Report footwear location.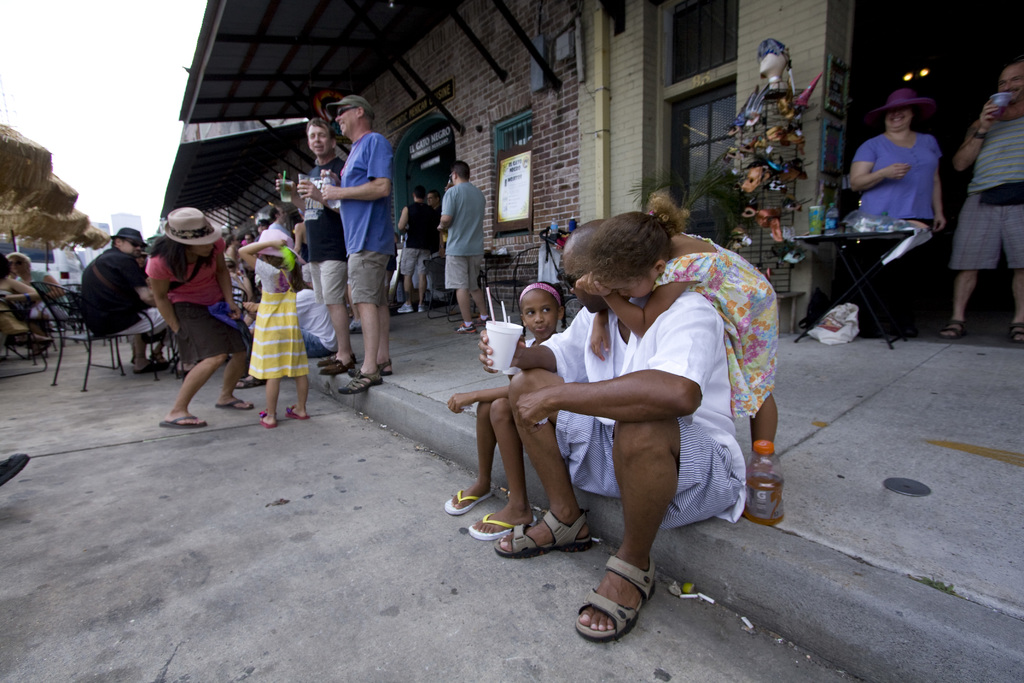
Report: left=161, top=413, right=211, bottom=434.
